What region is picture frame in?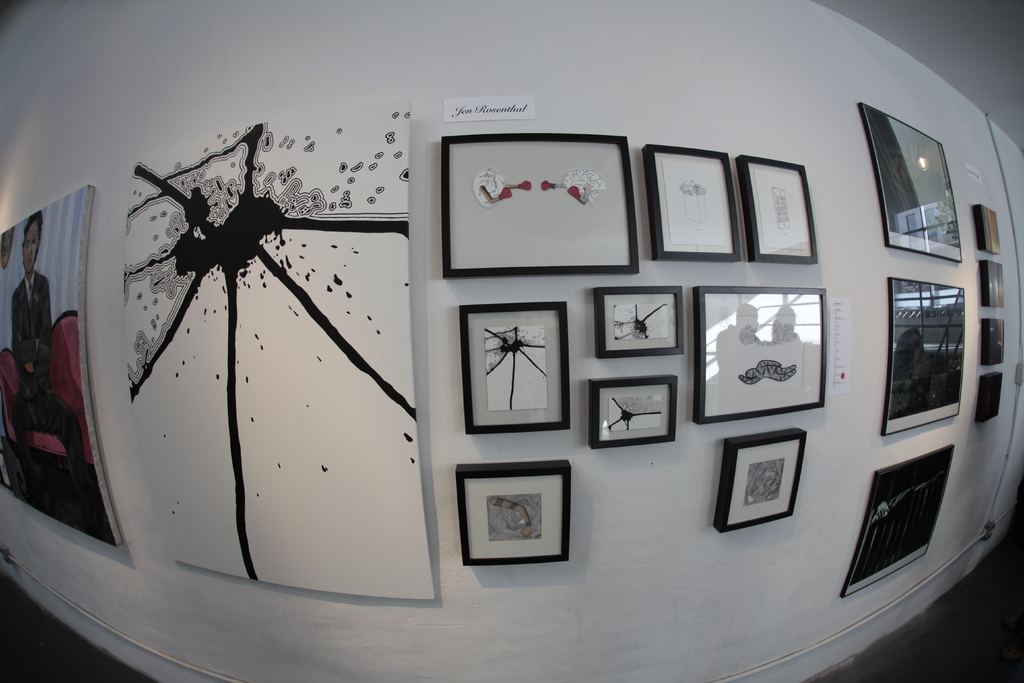
{"x1": 880, "y1": 278, "x2": 965, "y2": 437}.
